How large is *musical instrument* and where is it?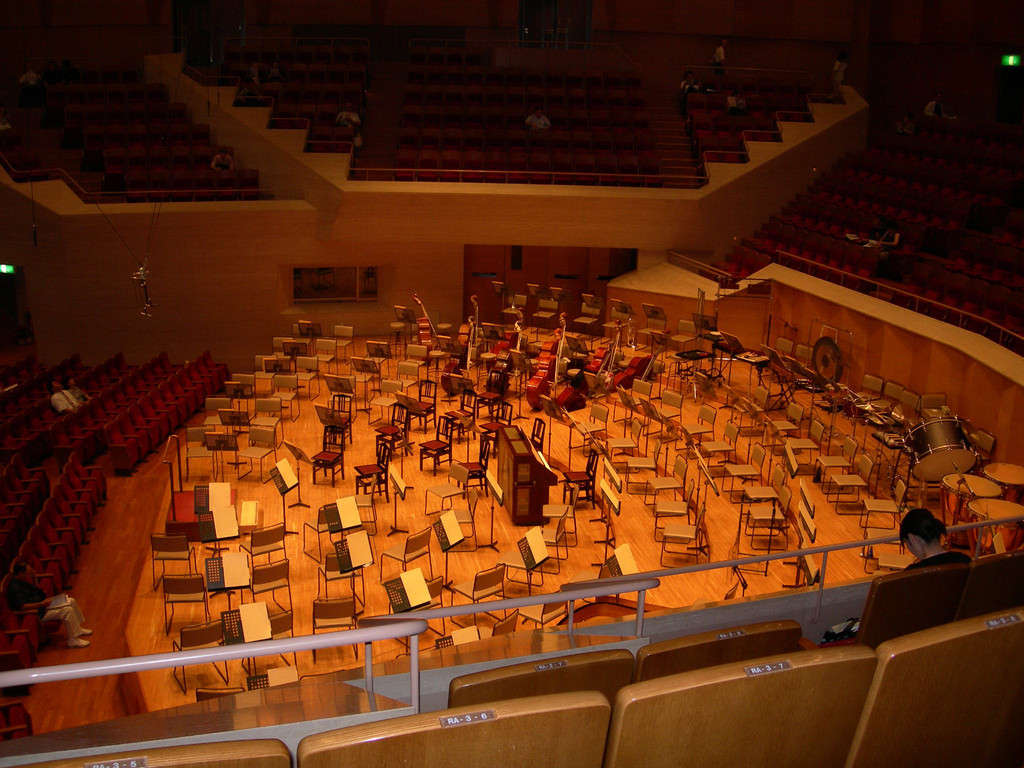
Bounding box: bbox(483, 312, 525, 367).
